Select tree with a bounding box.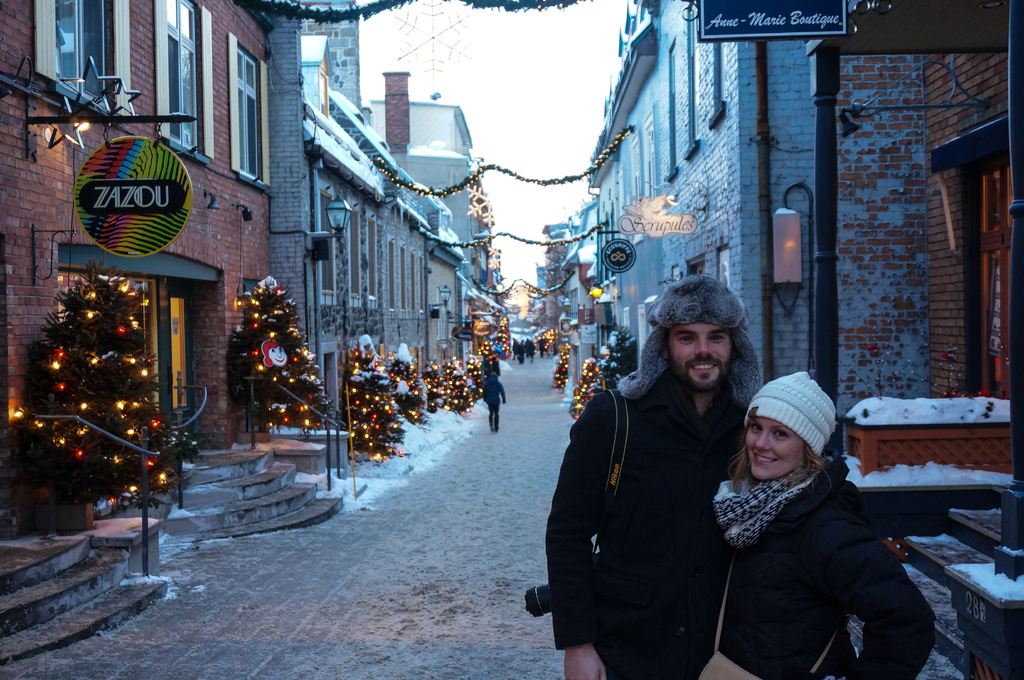
rect(535, 327, 559, 353).
